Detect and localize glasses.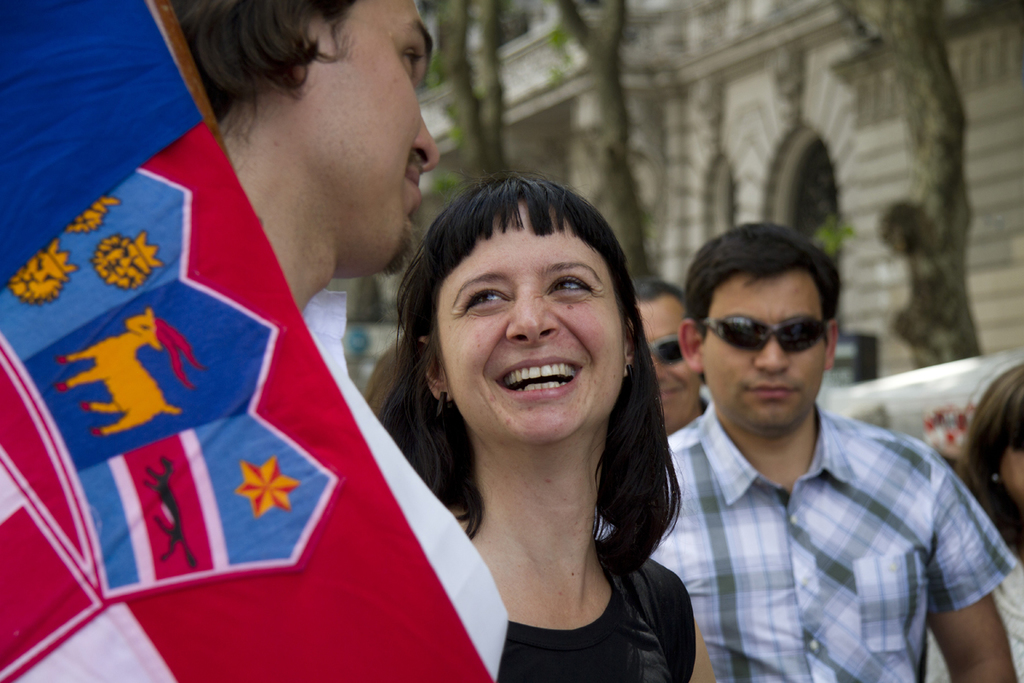
Localized at bbox=(705, 313, 831, 353).
